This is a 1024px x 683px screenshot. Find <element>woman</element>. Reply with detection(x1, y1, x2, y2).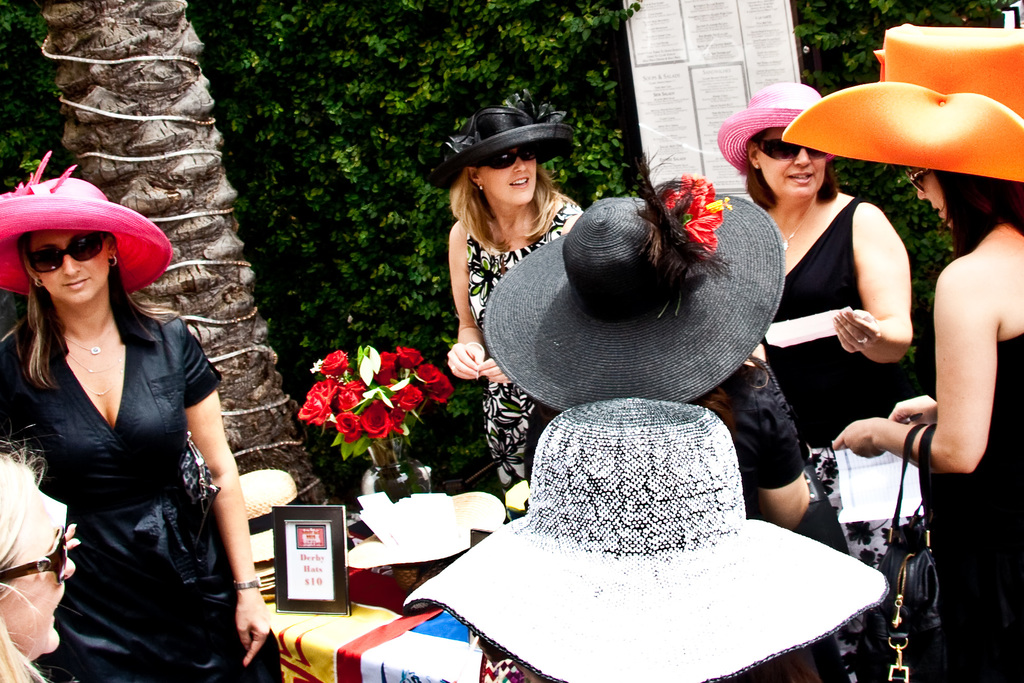
detection(714, 78, 917, 458).
